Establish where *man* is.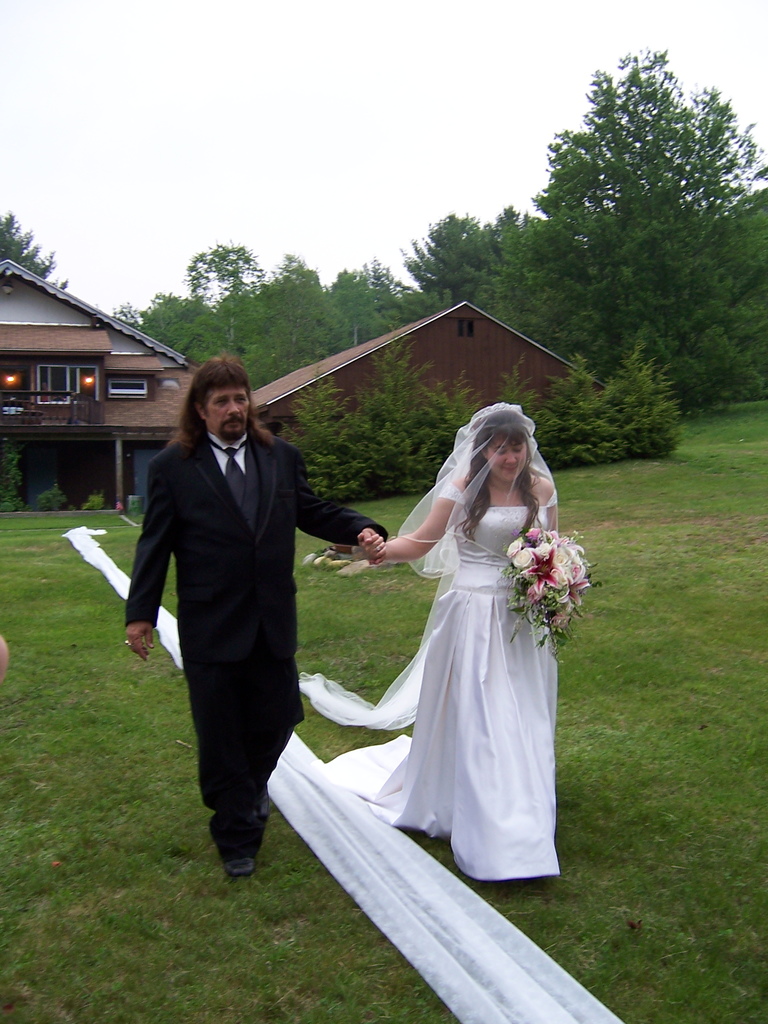
Established at (130,351,356,874).
